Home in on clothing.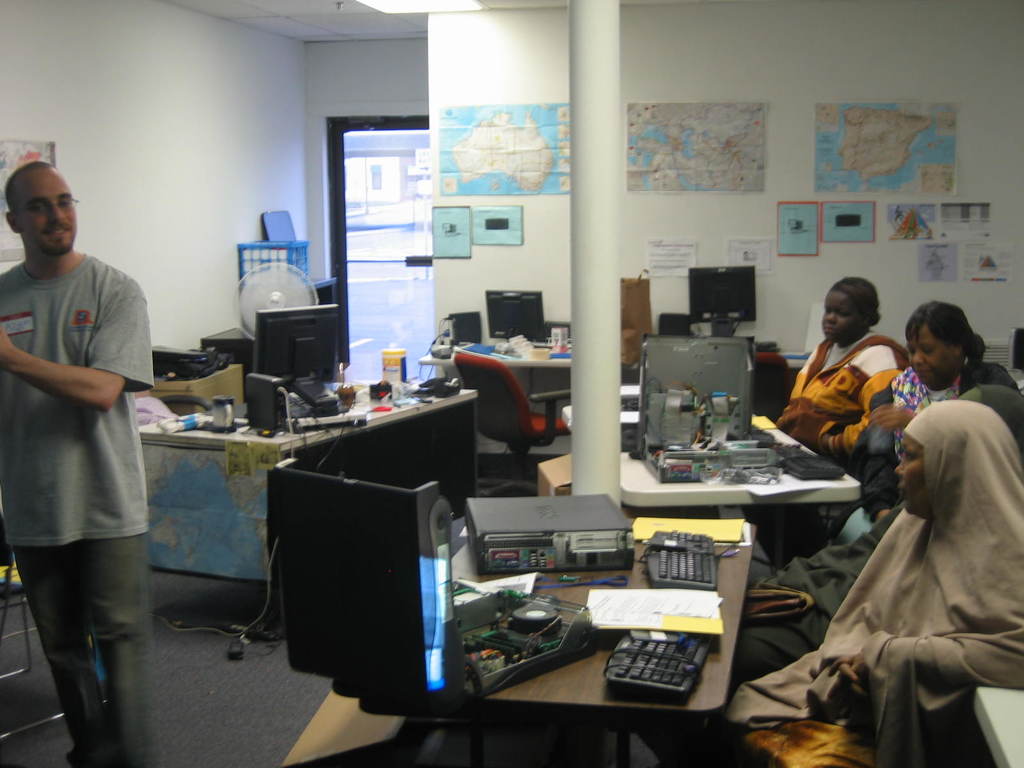
Homed in at l=890, t=365, r=952, b=425.
